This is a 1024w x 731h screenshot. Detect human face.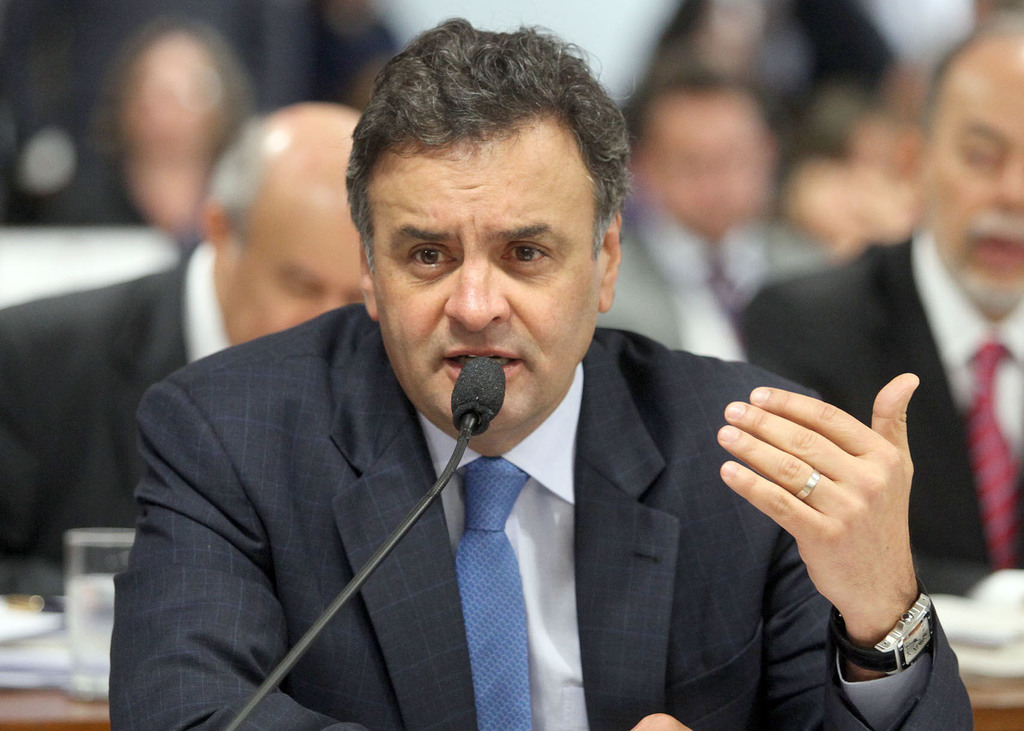
221,206,362,348.
